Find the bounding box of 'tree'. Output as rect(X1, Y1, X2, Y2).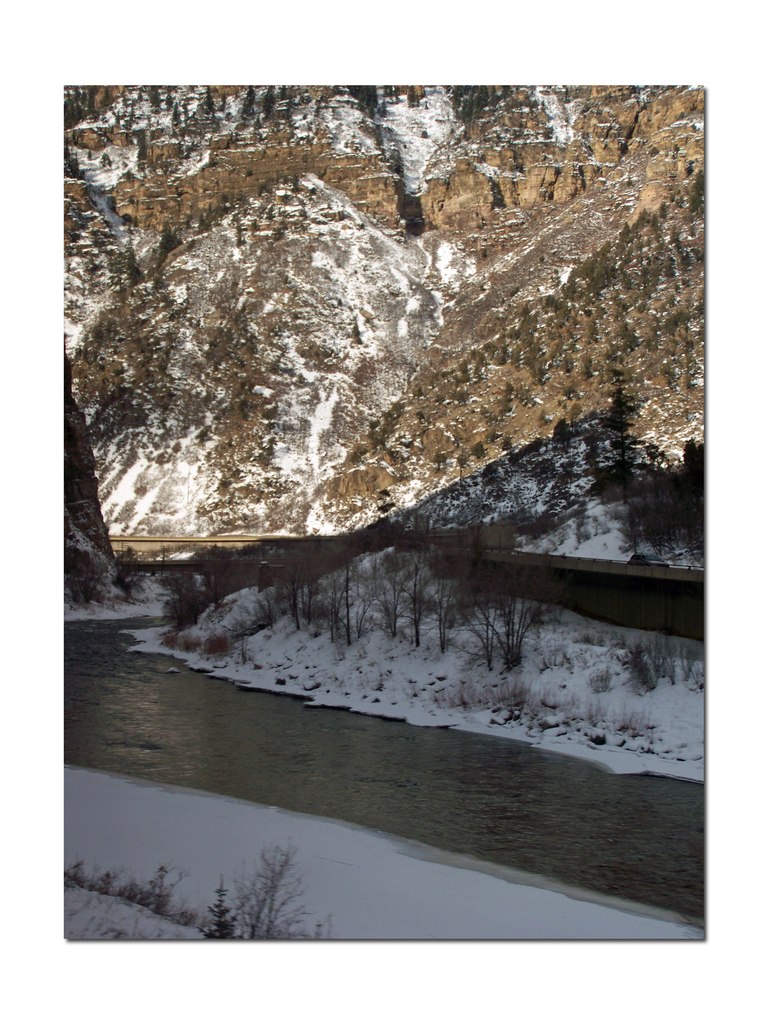
rect(427, 568, 467, 668).
